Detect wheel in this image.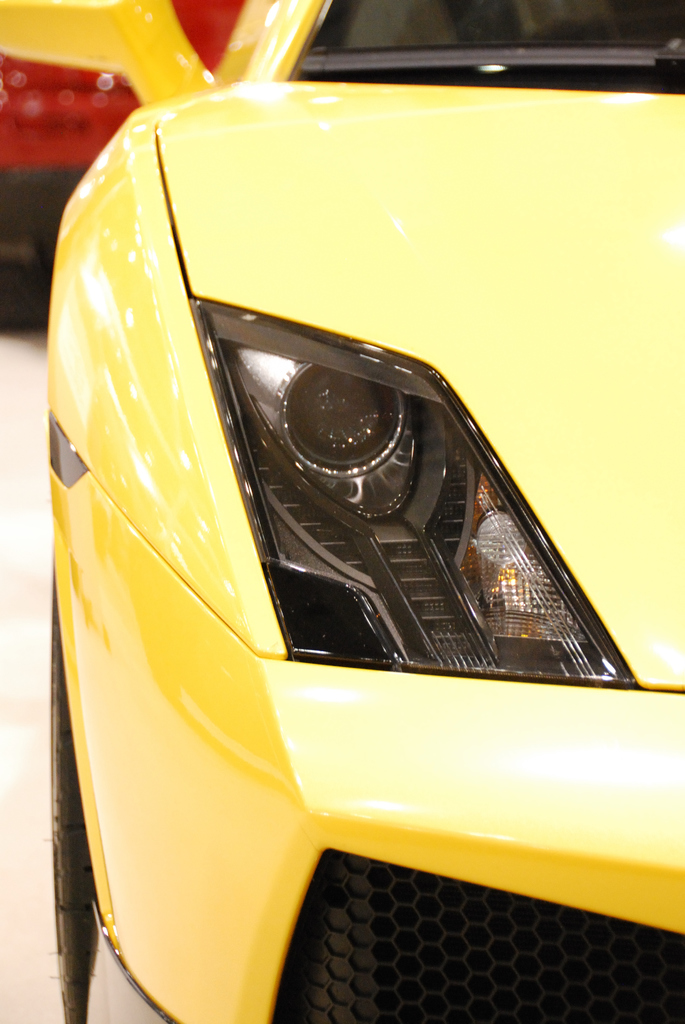
Detection: [285,856,684,1023].
